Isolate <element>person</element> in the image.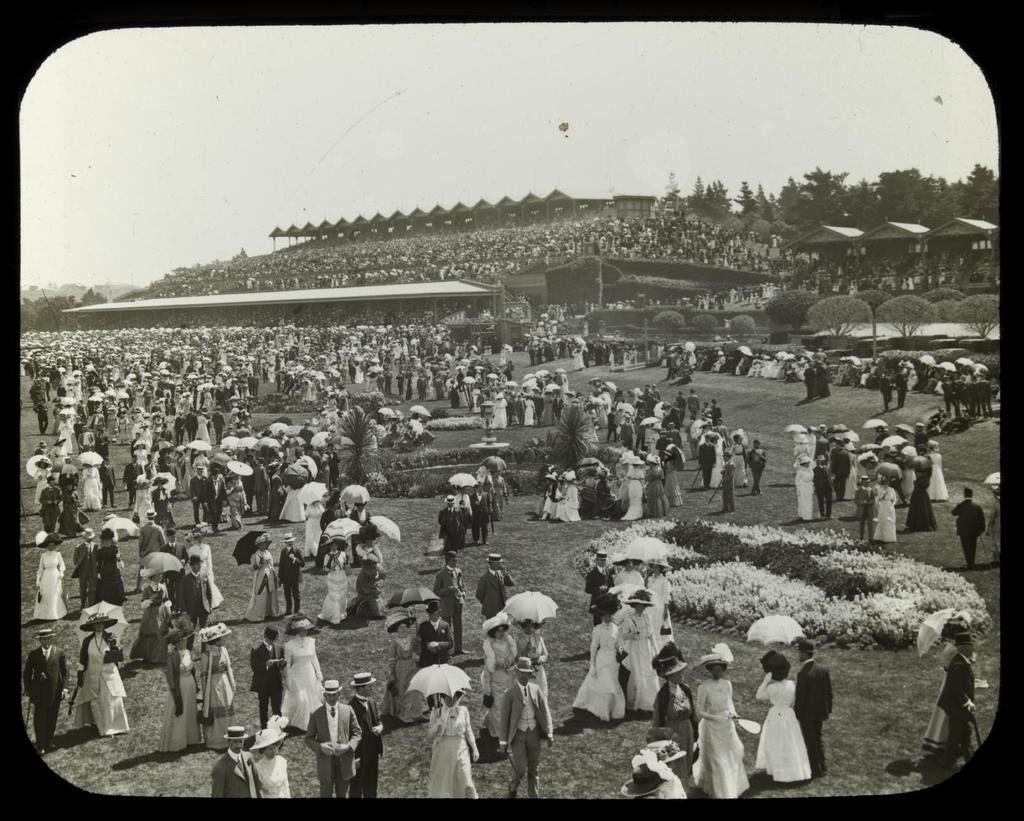
Isolated region: (x1=352, y1=524, x2=386, y2=617).
